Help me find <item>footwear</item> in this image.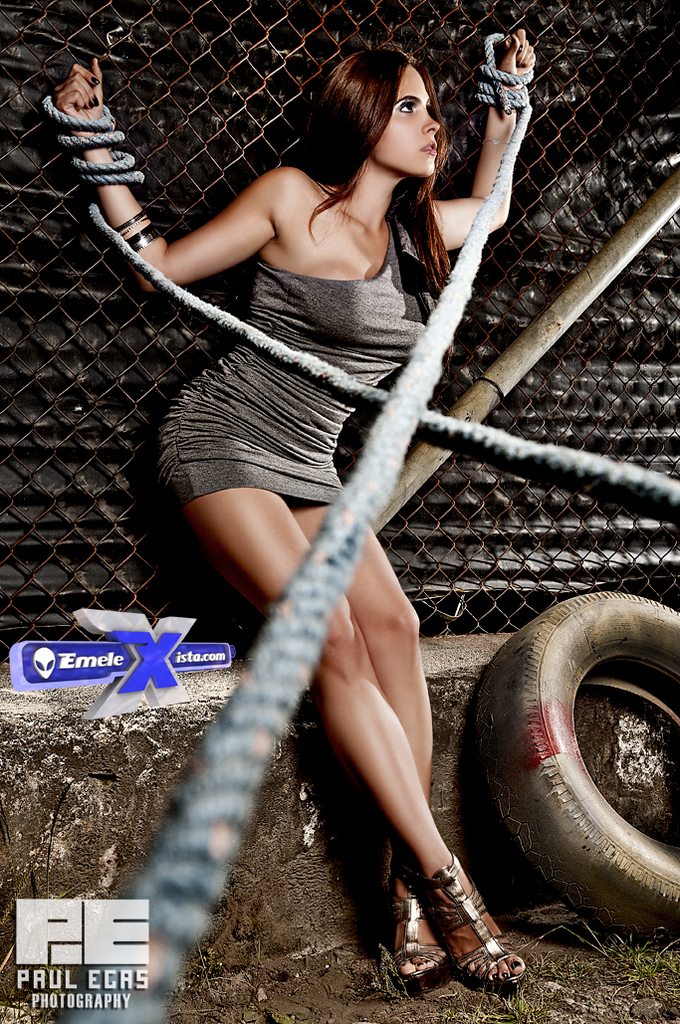
Found it: locate(379, 845, 443, 992).
